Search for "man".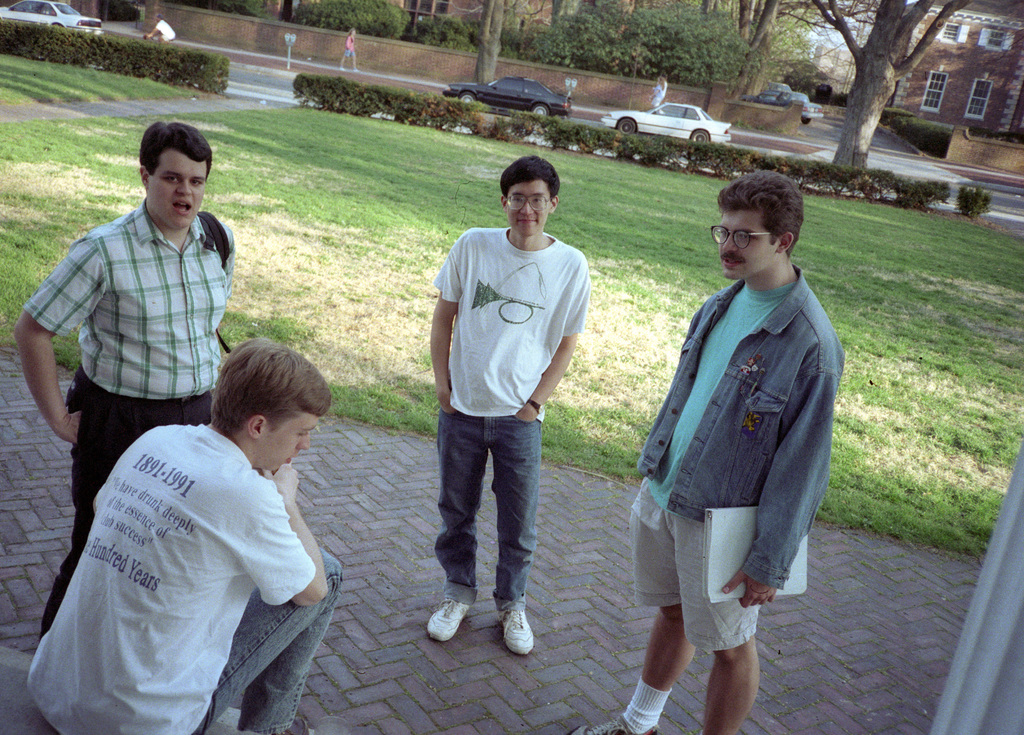
Found at l=11, t=118, r=235, b=645.
